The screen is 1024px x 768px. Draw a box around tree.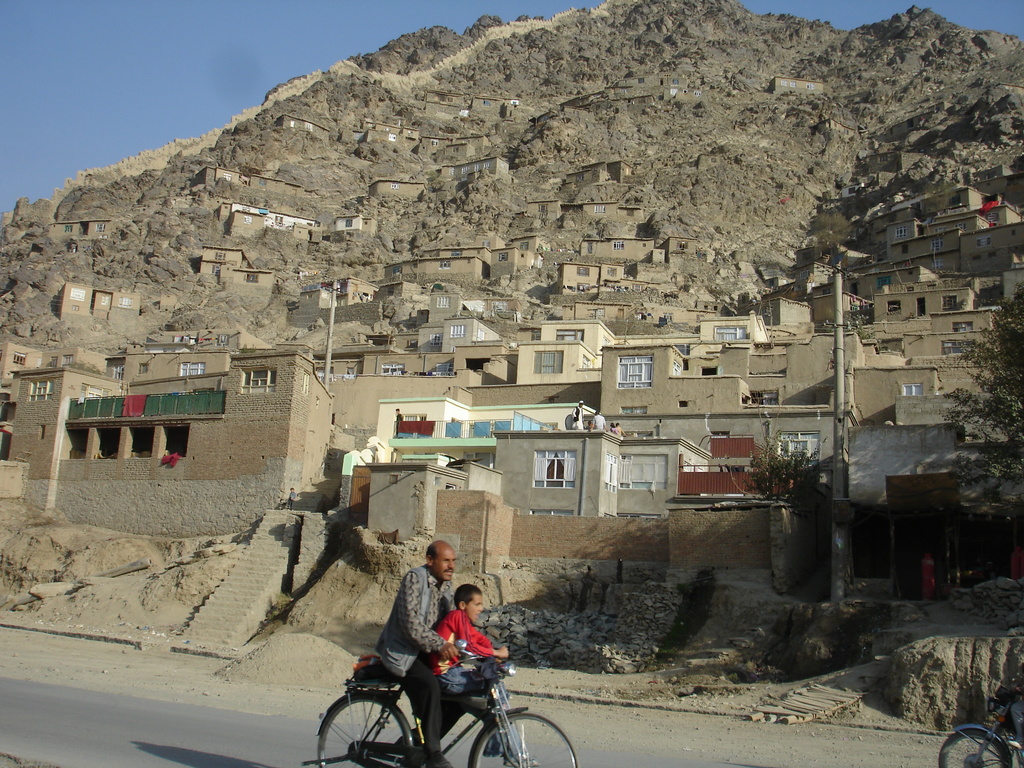
[924, 180, 954, 213].
